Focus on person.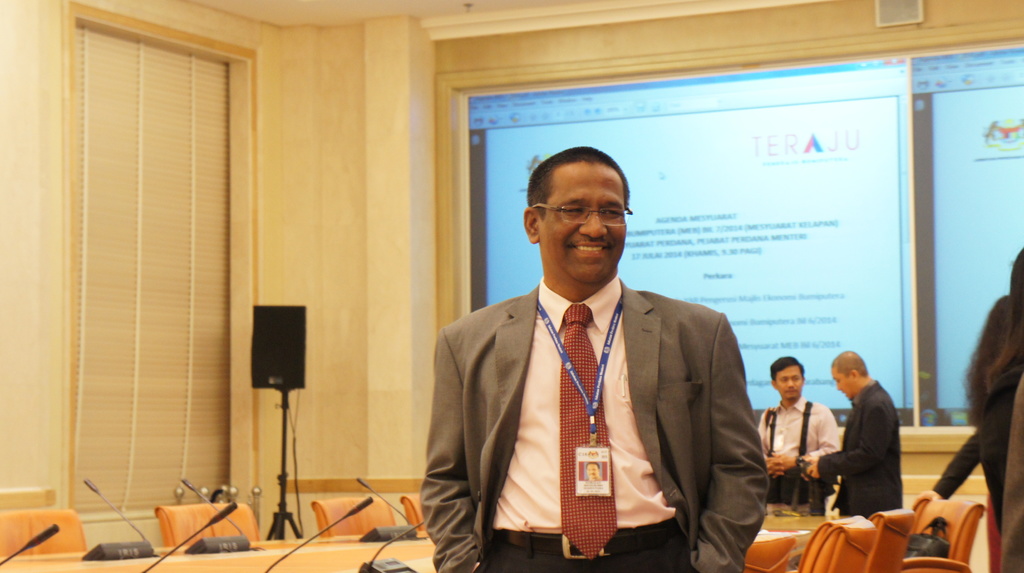
Focused at locate(913, 245, 1023, 530).
